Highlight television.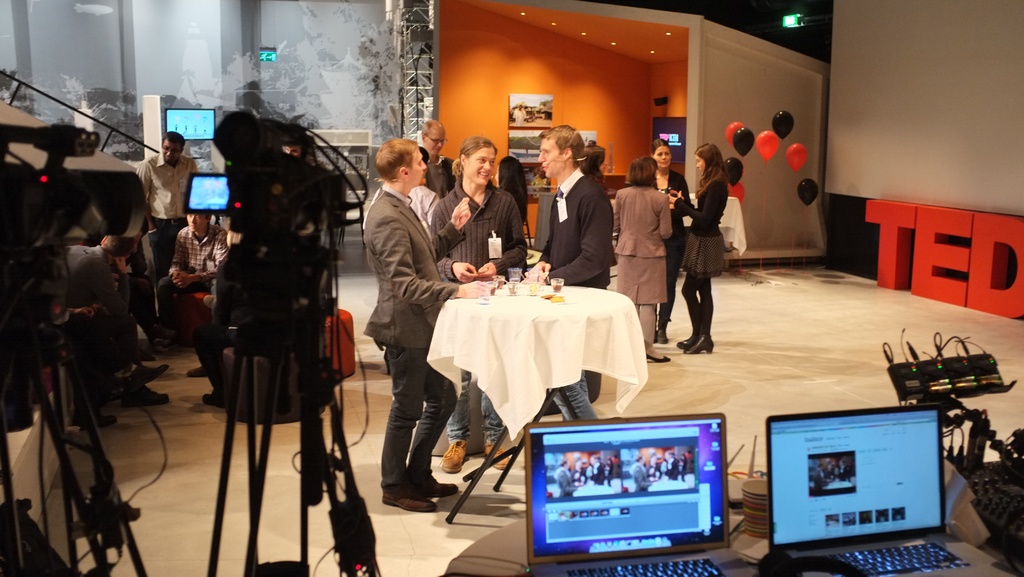
Highlighted region: bbox(179, 168, 228, 216).
